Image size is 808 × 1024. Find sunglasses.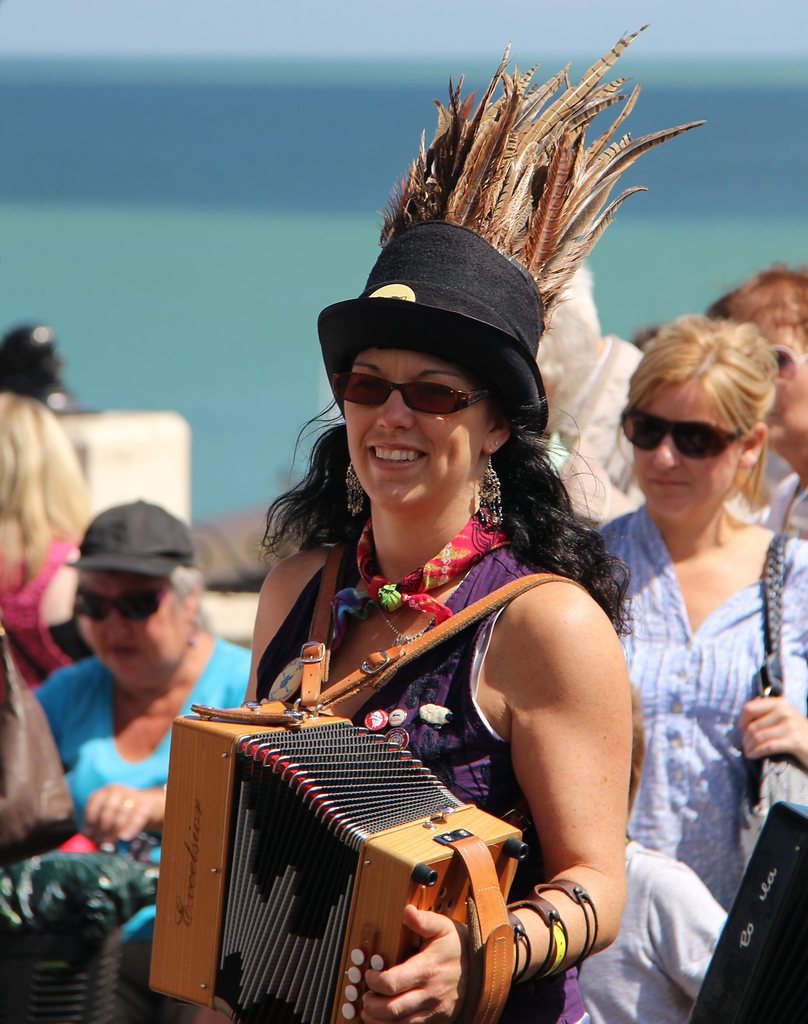
locate(617, 404, 746, 462).
